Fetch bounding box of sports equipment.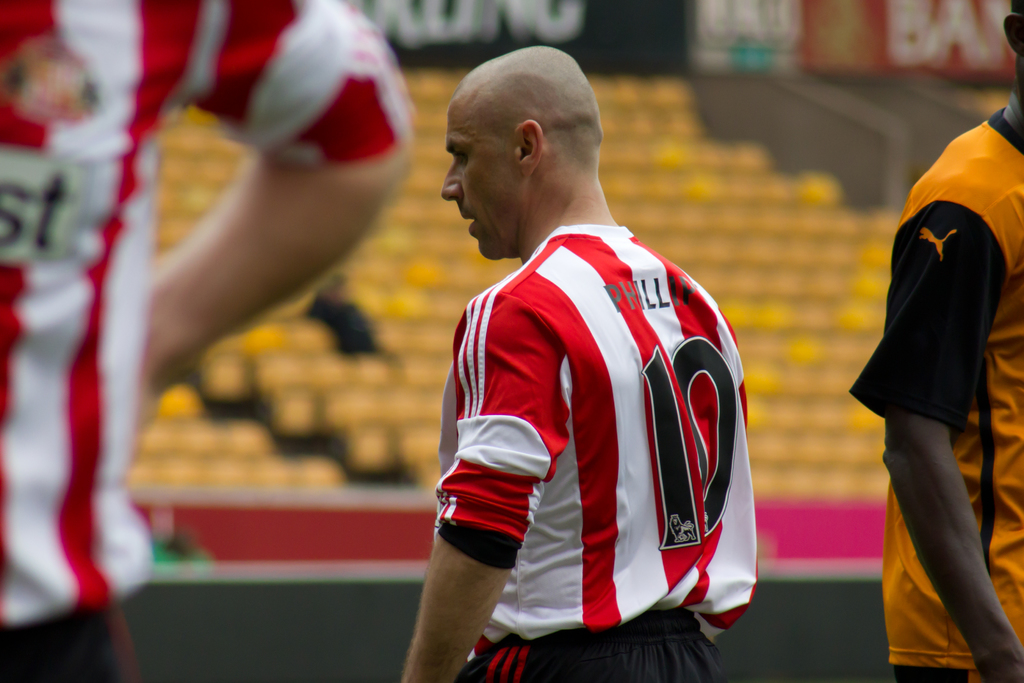
Bbox: bbox=[436, 225, 760, 664].
